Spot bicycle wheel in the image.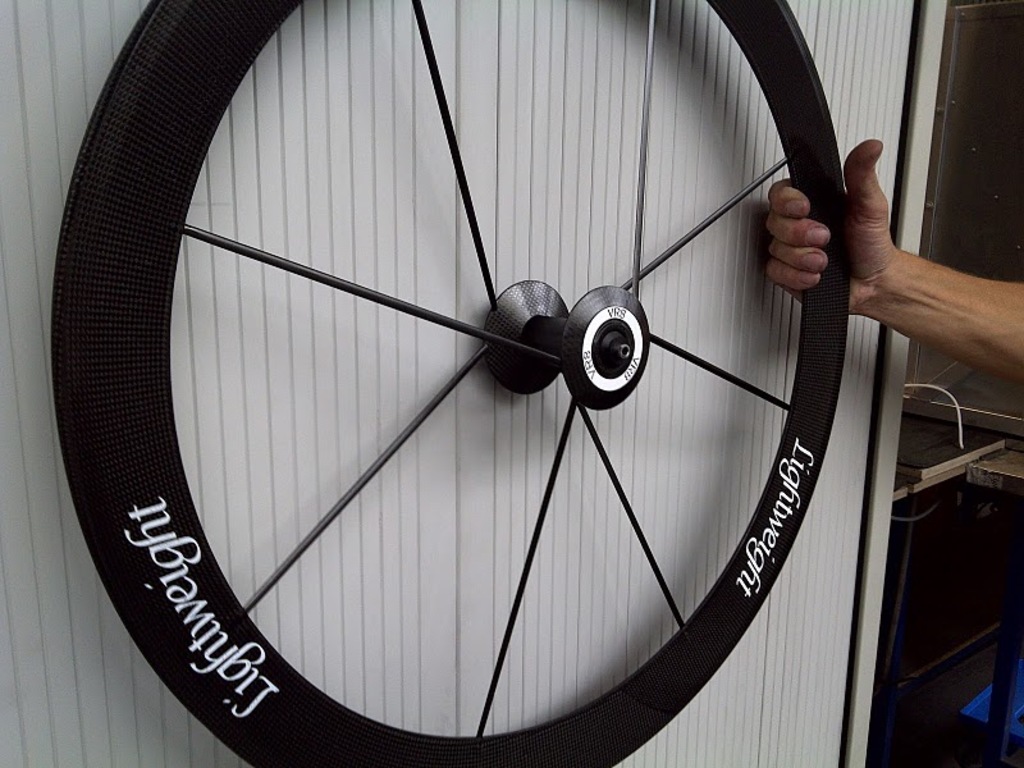
bicycle wheel found at box=[51, 0, 854, 767].
